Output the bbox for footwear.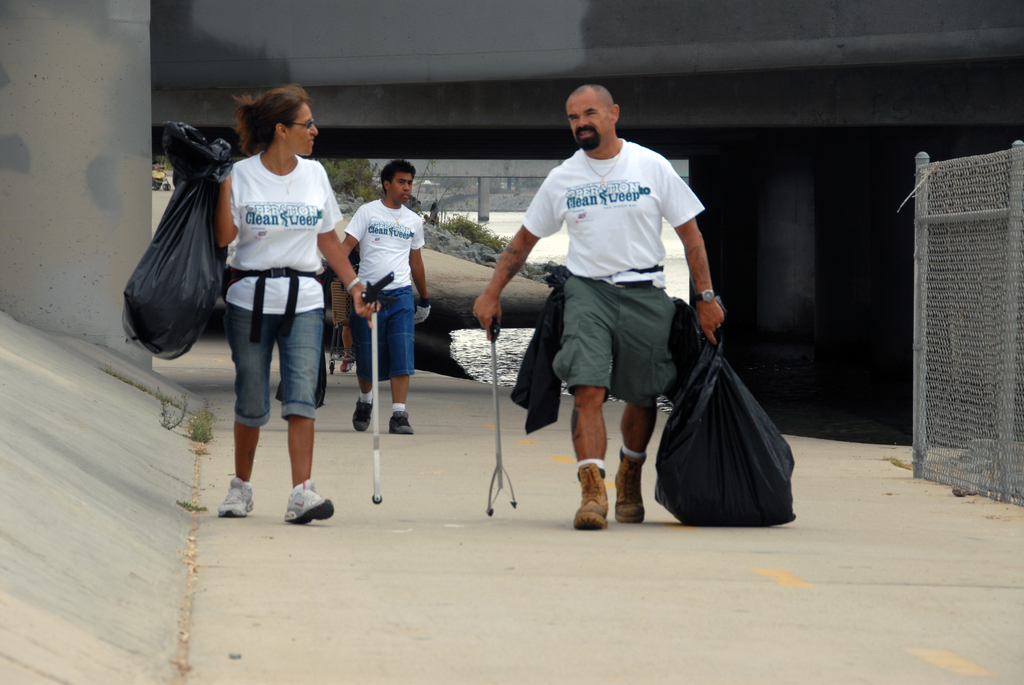
Rect(572, 464, 609, 531).
